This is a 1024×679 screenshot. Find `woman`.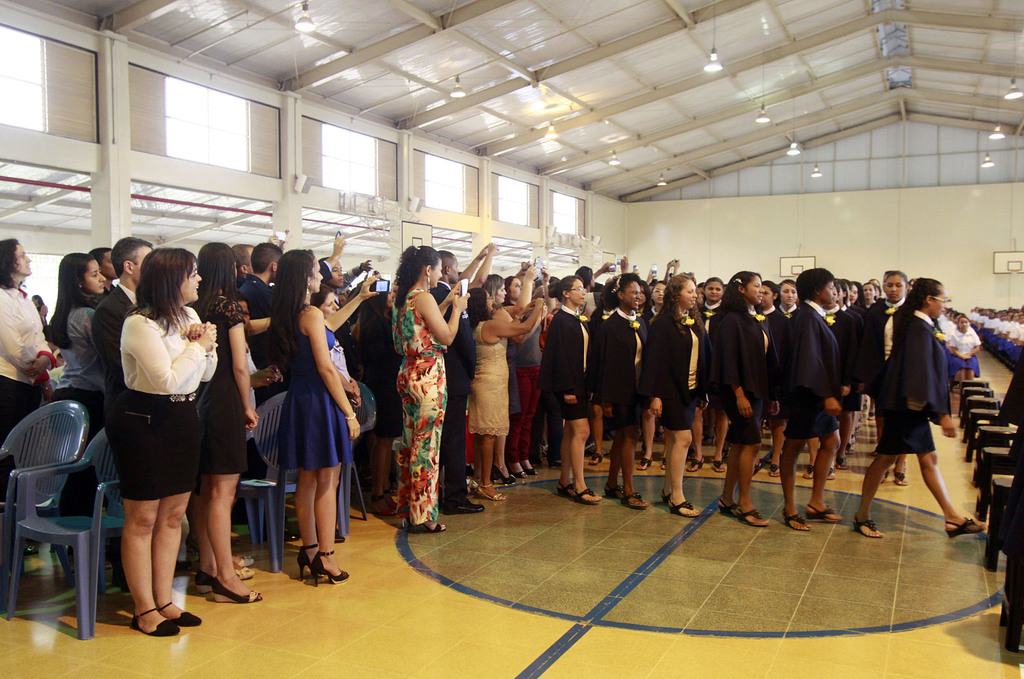
Bounding box: box=[28, 294, 49, 329].
